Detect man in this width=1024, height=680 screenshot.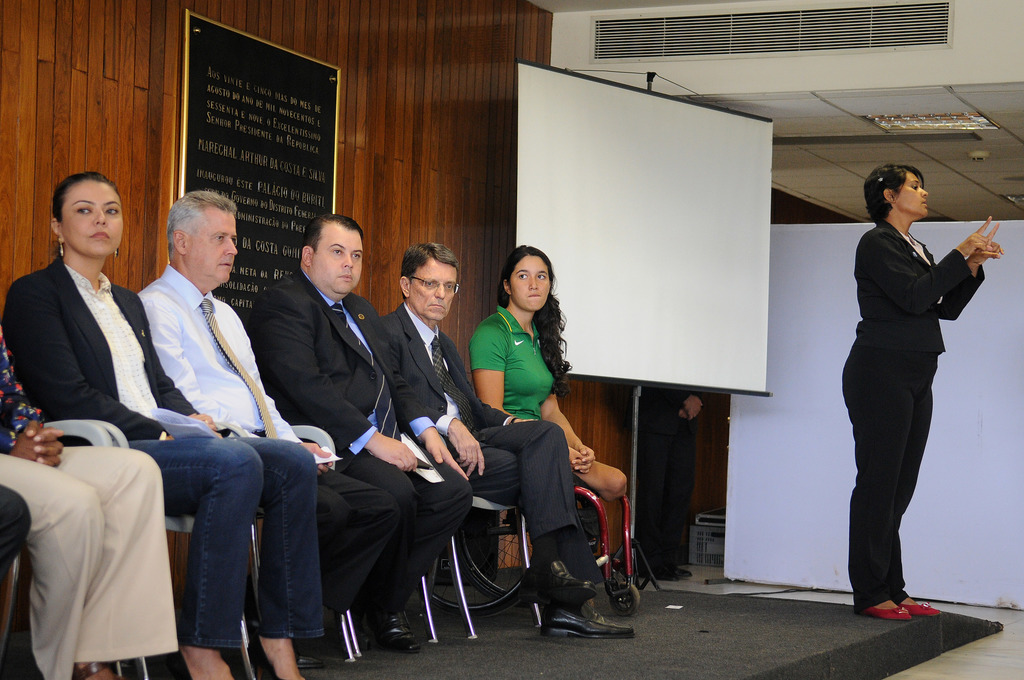
Detection: box=[243, 206, 475, 656].
